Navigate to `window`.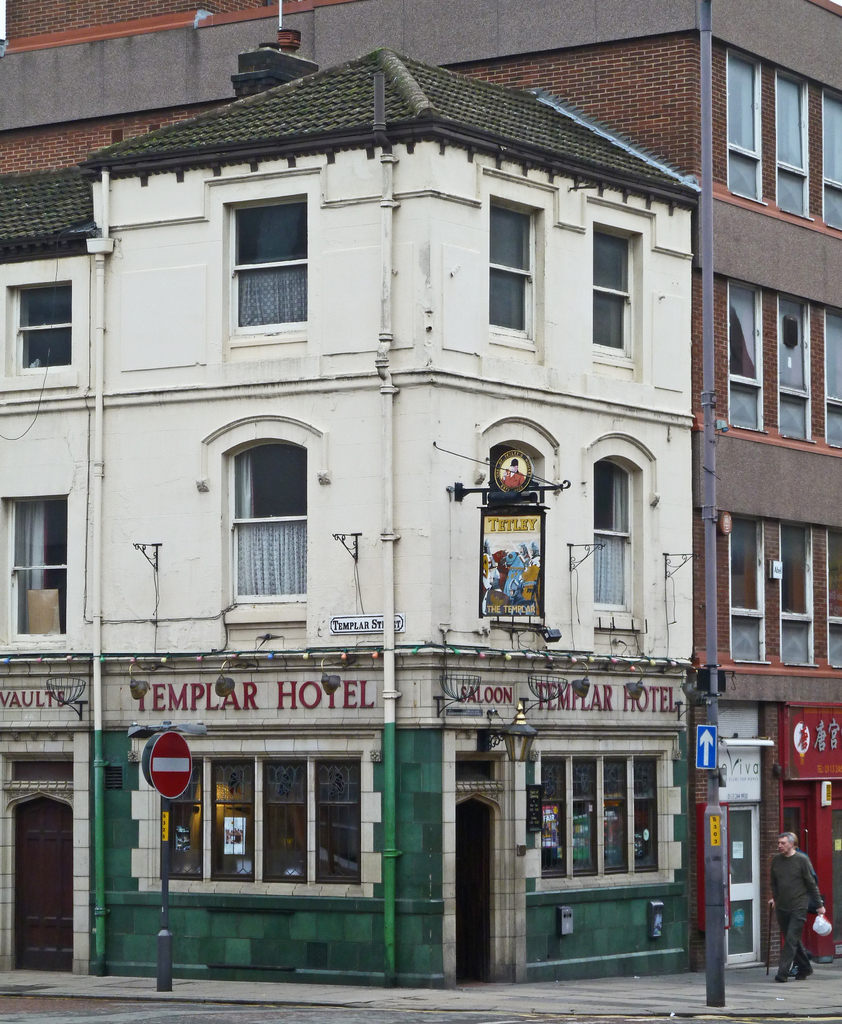
Navigation target: 171 716 383 900.
